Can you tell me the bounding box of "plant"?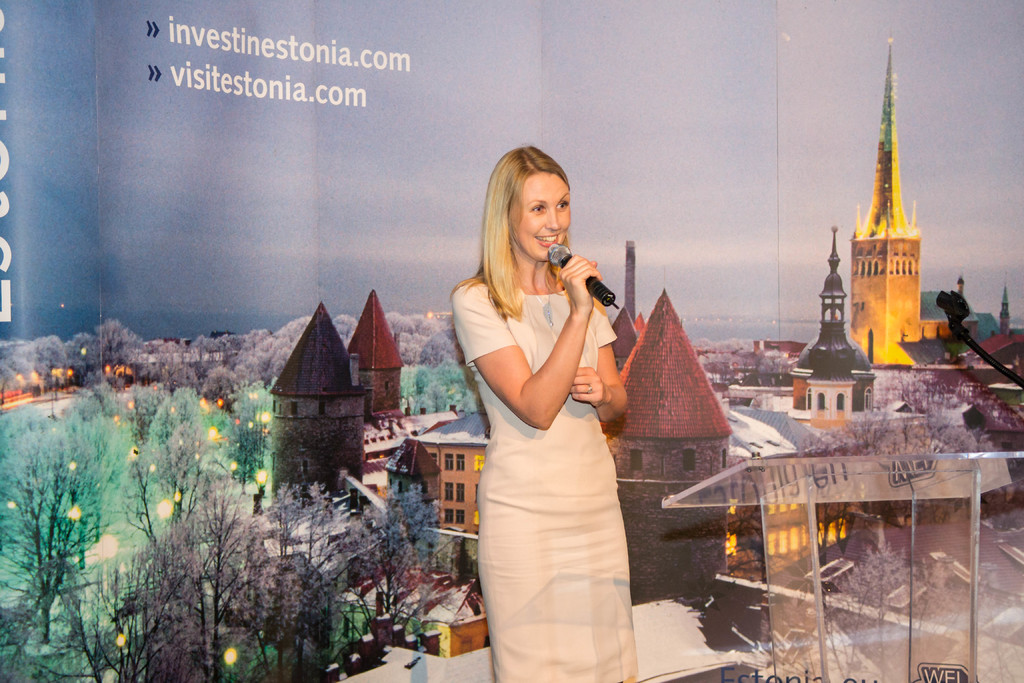
(335,457,456,652).
